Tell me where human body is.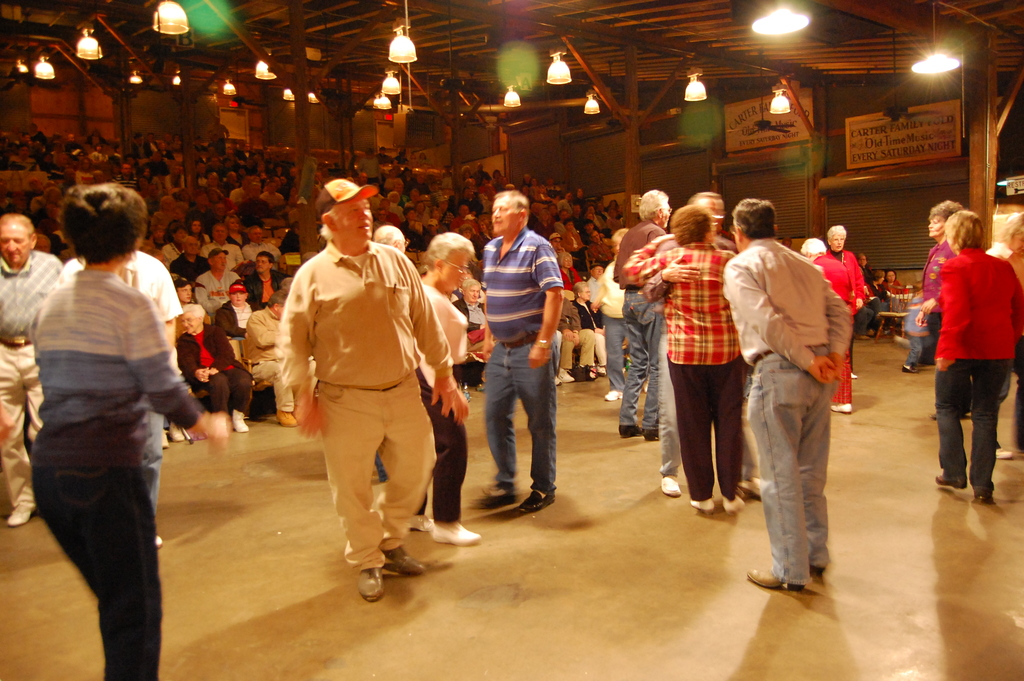
human body is at (532,197,561,231).
